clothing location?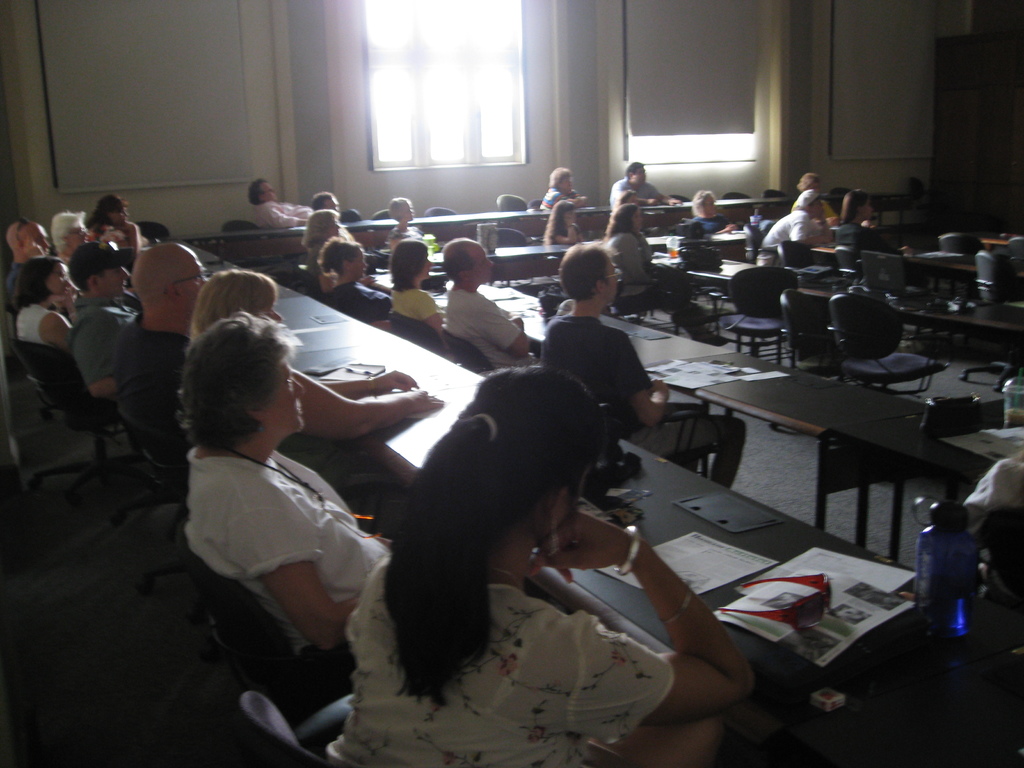
[left=387, top=286, right=444, bottom=343]
